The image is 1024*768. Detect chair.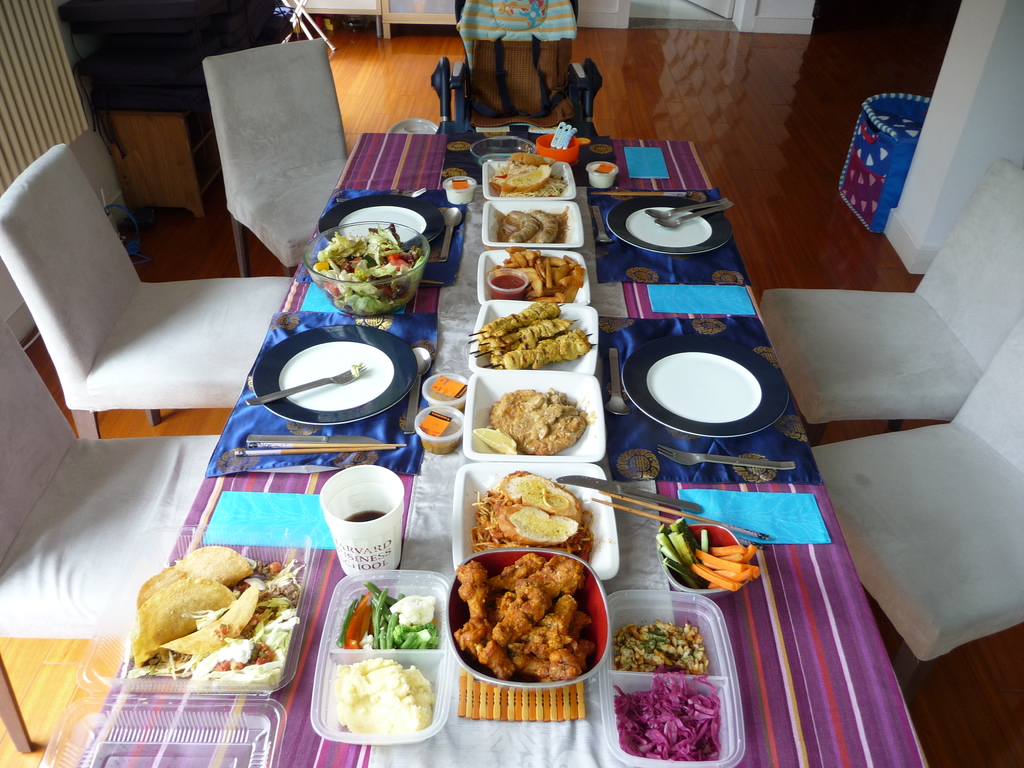
Detection: <region>809, 331, 1023, 708</region>.
